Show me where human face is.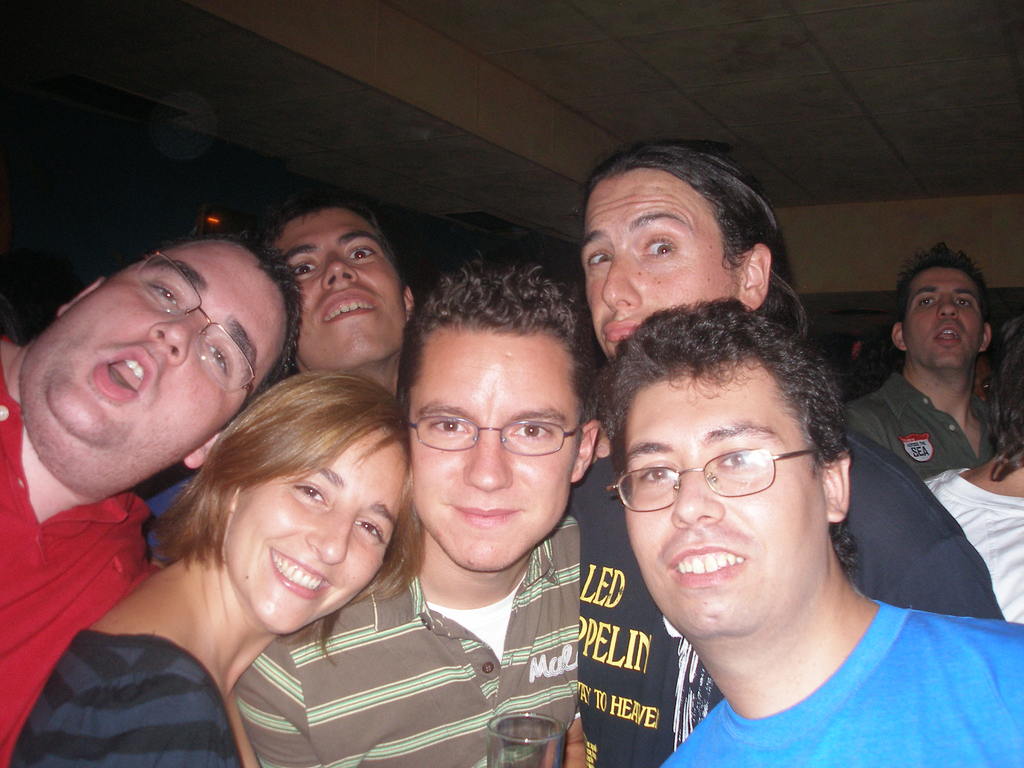
human face is at (632, 390, 817, 633).
